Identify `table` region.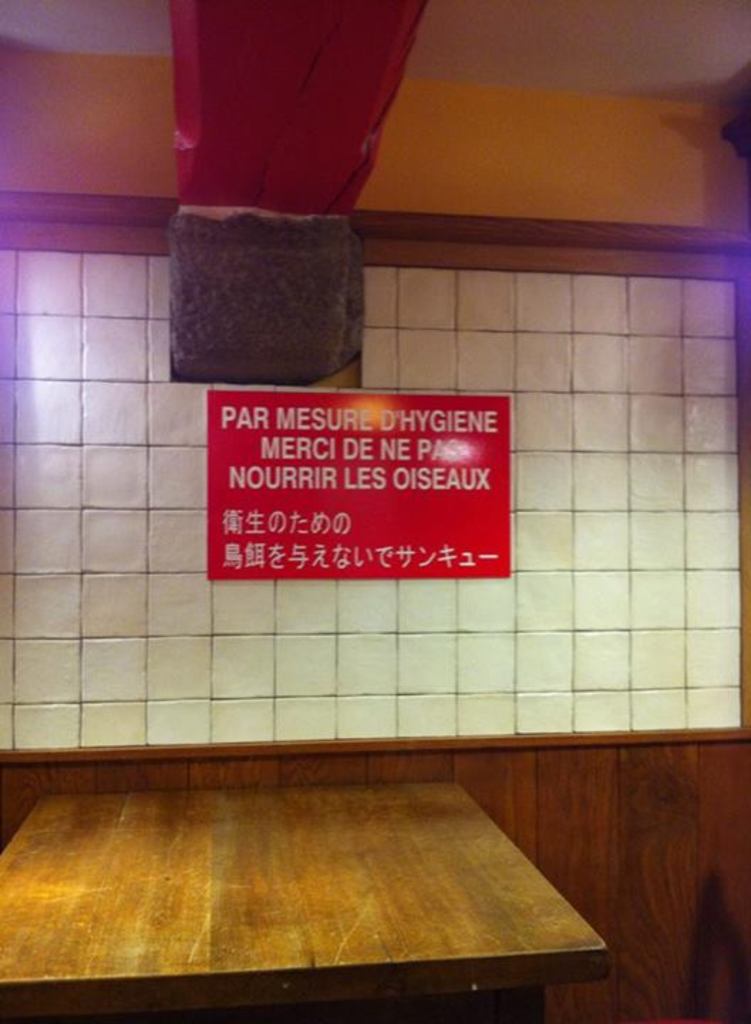
Region: select_region(26, 740, 609, 1023).
